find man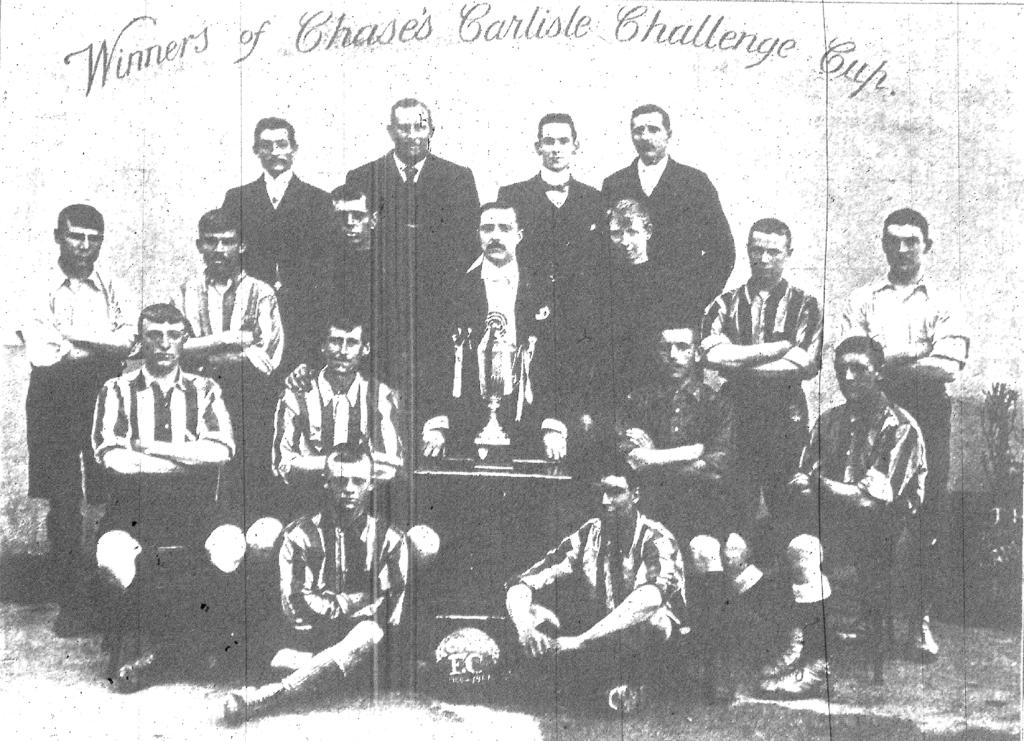
719,334,924,701
